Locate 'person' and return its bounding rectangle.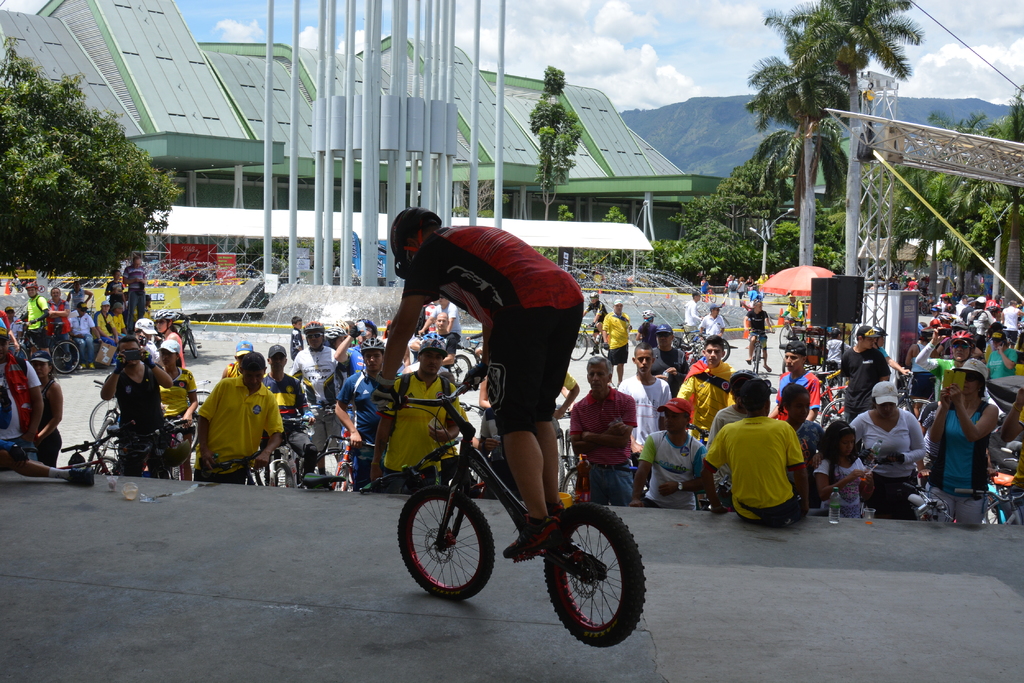
<bbox>373, 337, 461, 492</bbox>.
